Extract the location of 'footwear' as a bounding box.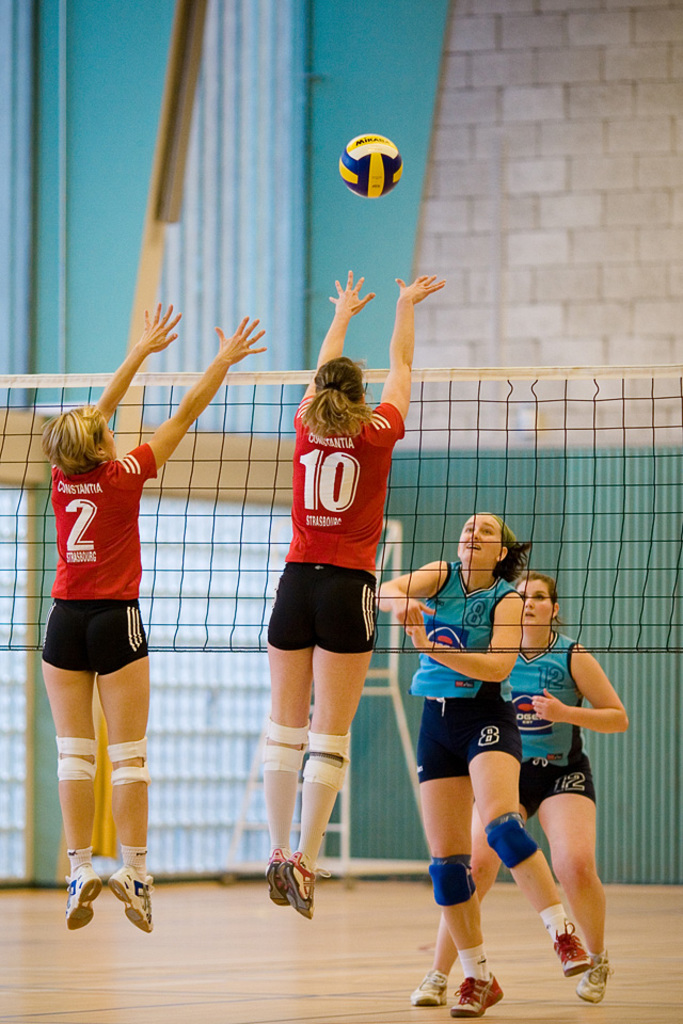
409/965/450/1008.
